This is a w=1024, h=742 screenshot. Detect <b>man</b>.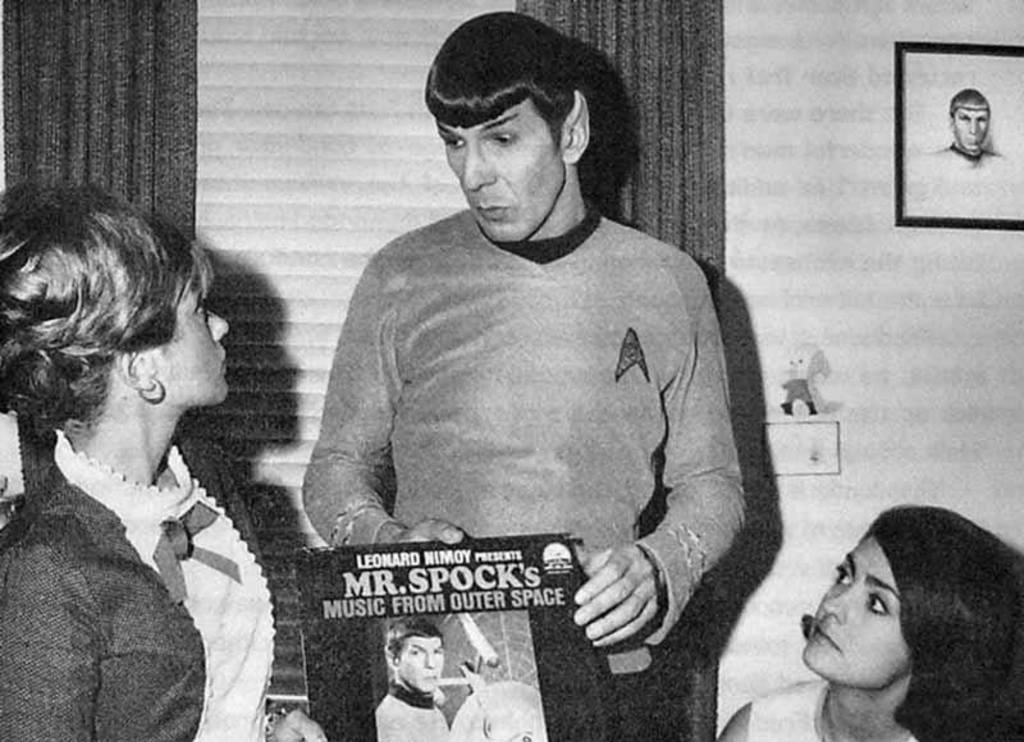
{"left": 928, "top": 87, "right": 1002, "bottom": 170}.
